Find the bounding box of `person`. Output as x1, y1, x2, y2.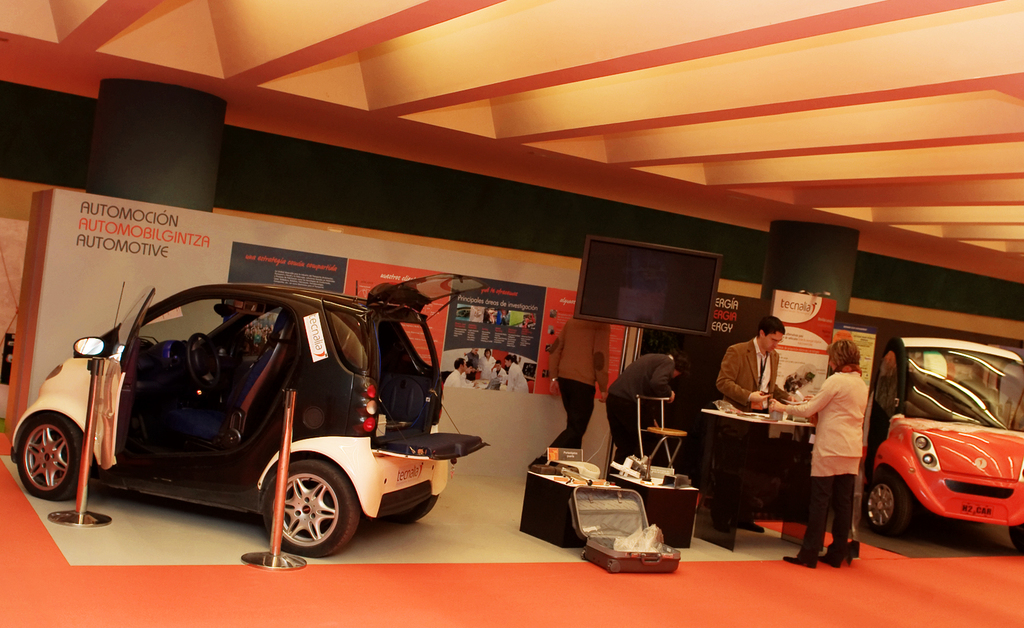
607, 349, 692, 474.
